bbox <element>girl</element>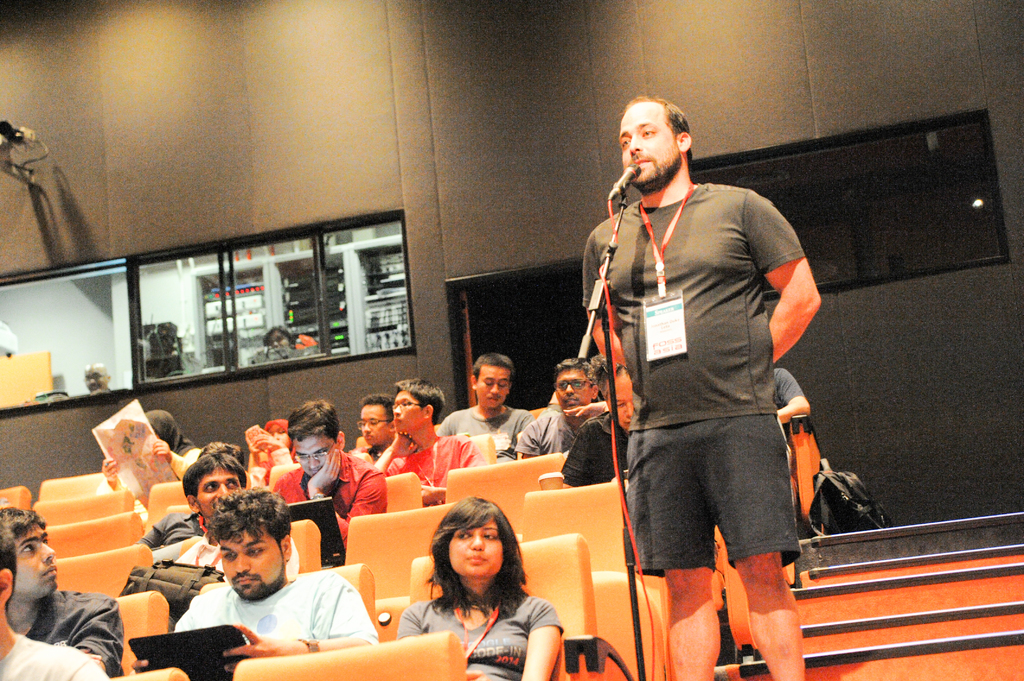
246 422 306 506
